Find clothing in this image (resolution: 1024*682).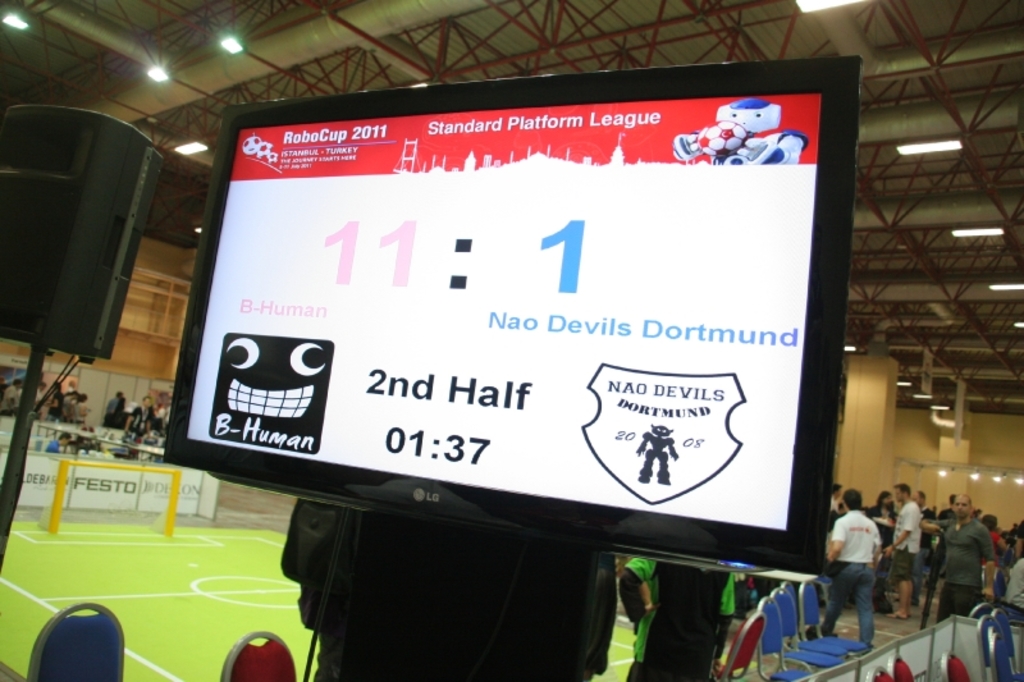
[887,550,908,587].
